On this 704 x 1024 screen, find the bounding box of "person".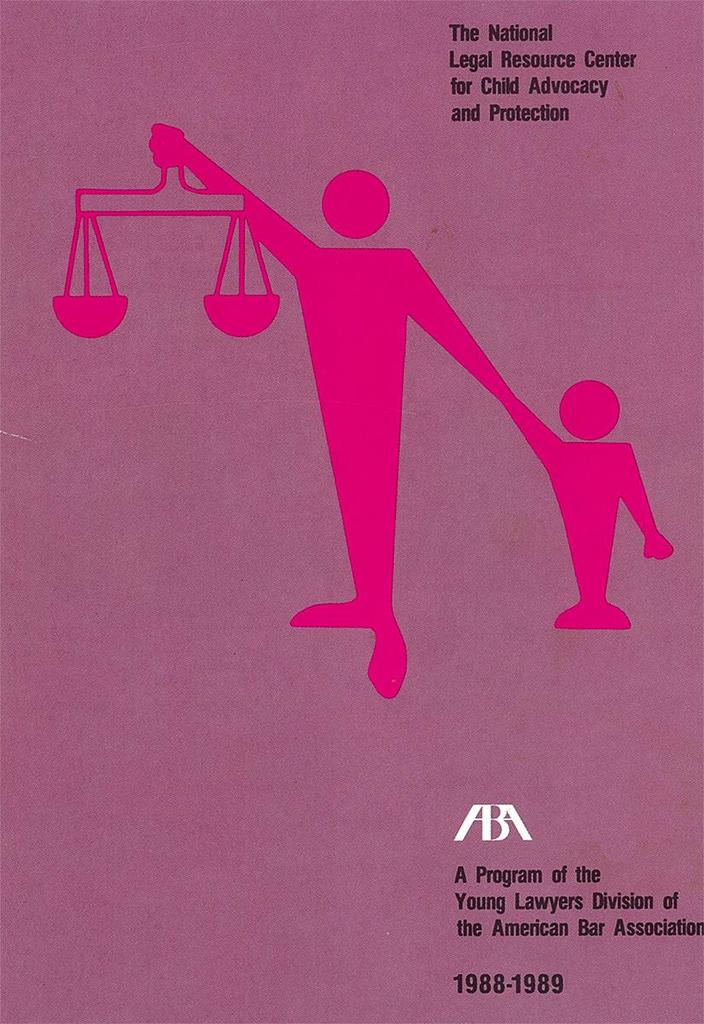
Bounding box: <bbox>503, 379, 672, 629</bbox>.
